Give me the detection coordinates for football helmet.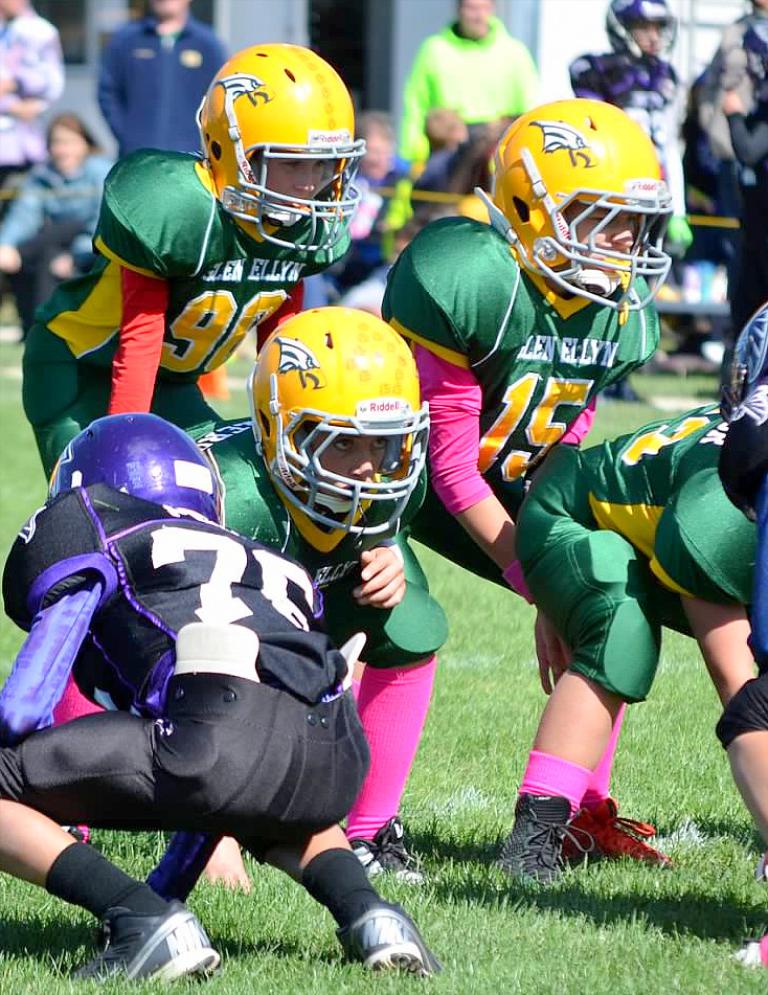
crop(244, 307, 435, 538).
